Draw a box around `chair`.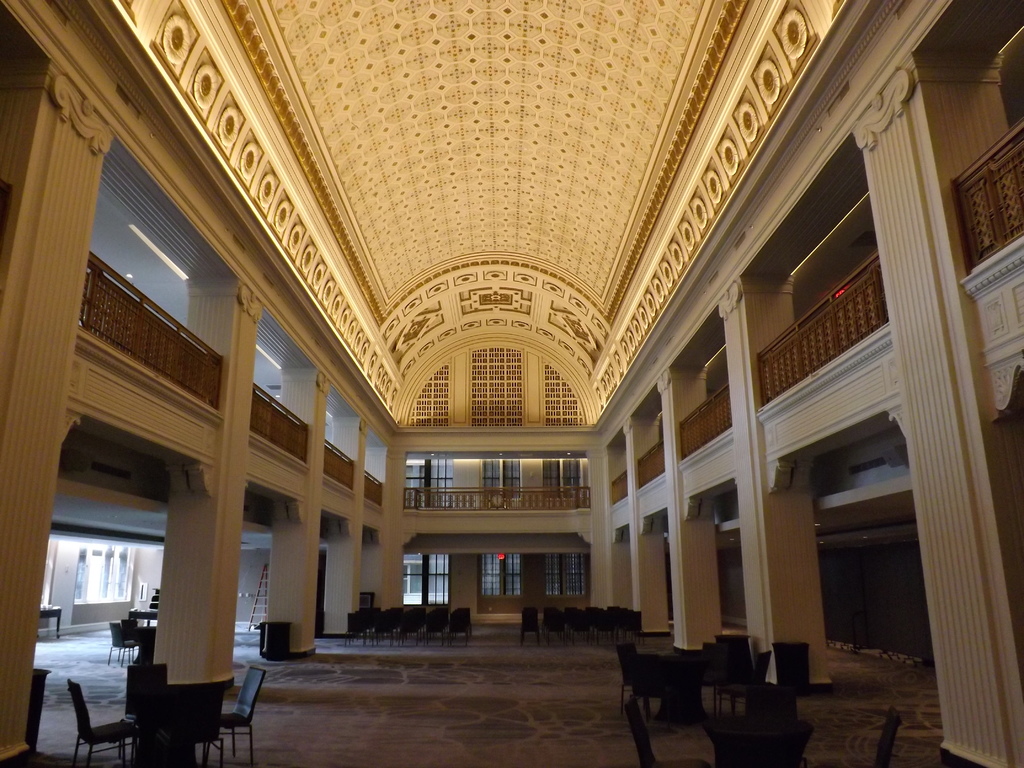
l=117, t=662, r=170, b=760.
